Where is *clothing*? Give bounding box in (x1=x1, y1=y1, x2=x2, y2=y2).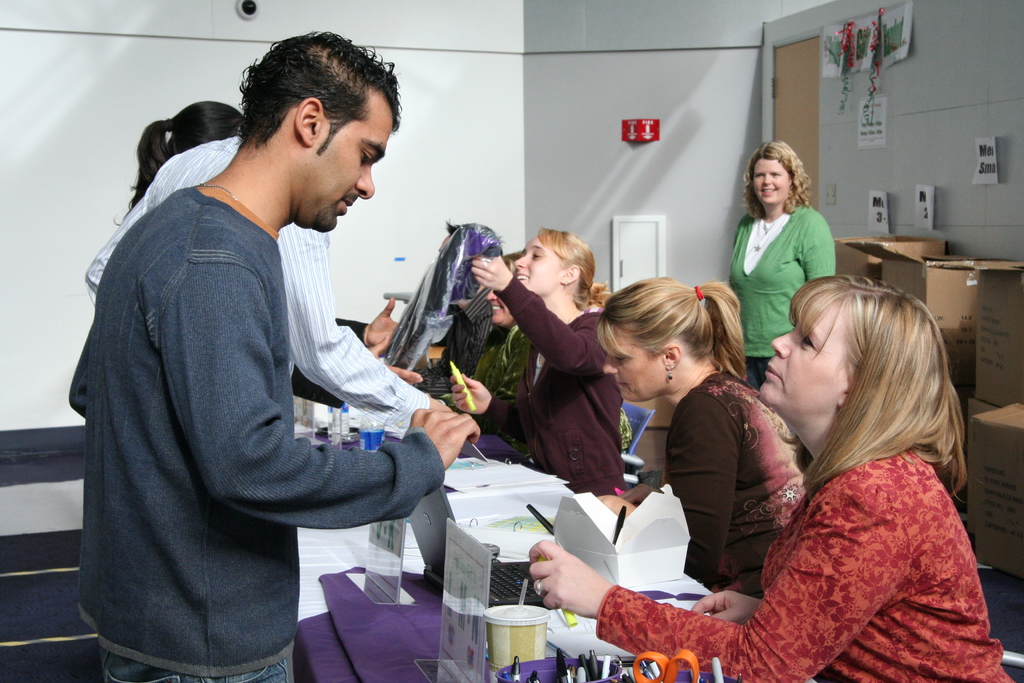
(x1=86, y1=131, x2=431, y2=436).
